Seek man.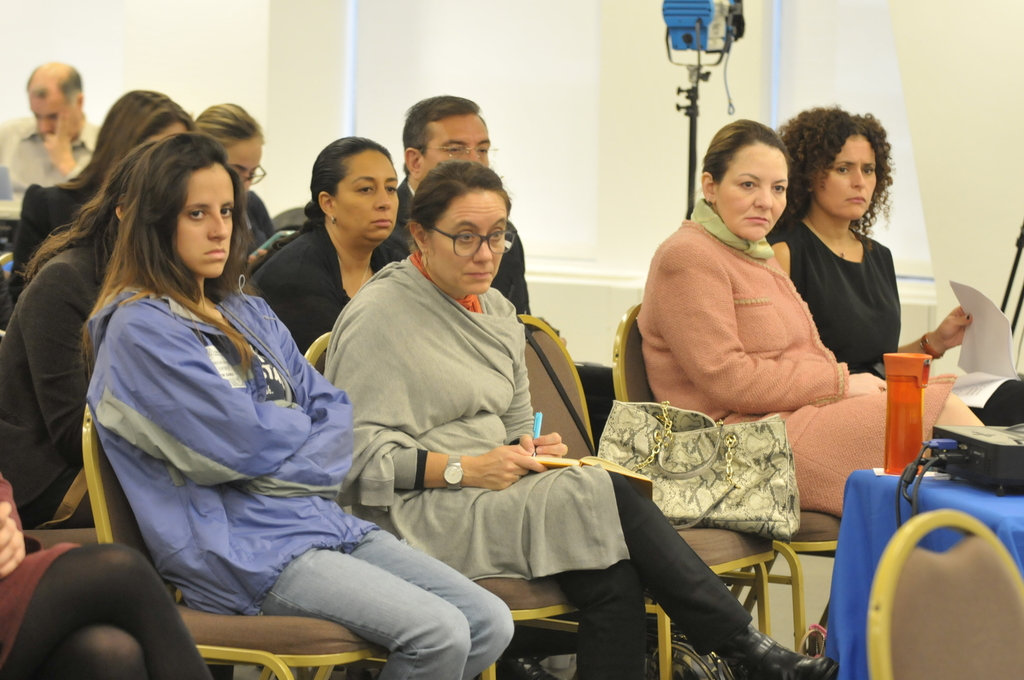
l=371, t=92, r=566, b=346.
